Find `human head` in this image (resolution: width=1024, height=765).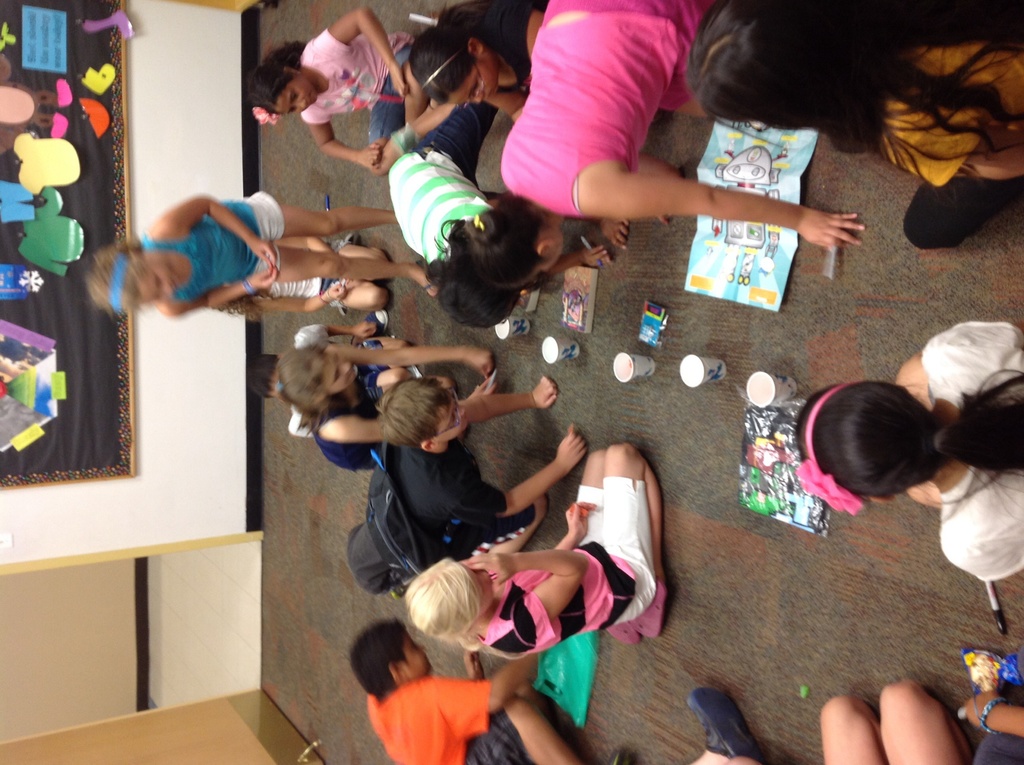
x1=685 y1=0 x2=868 y2=132.
